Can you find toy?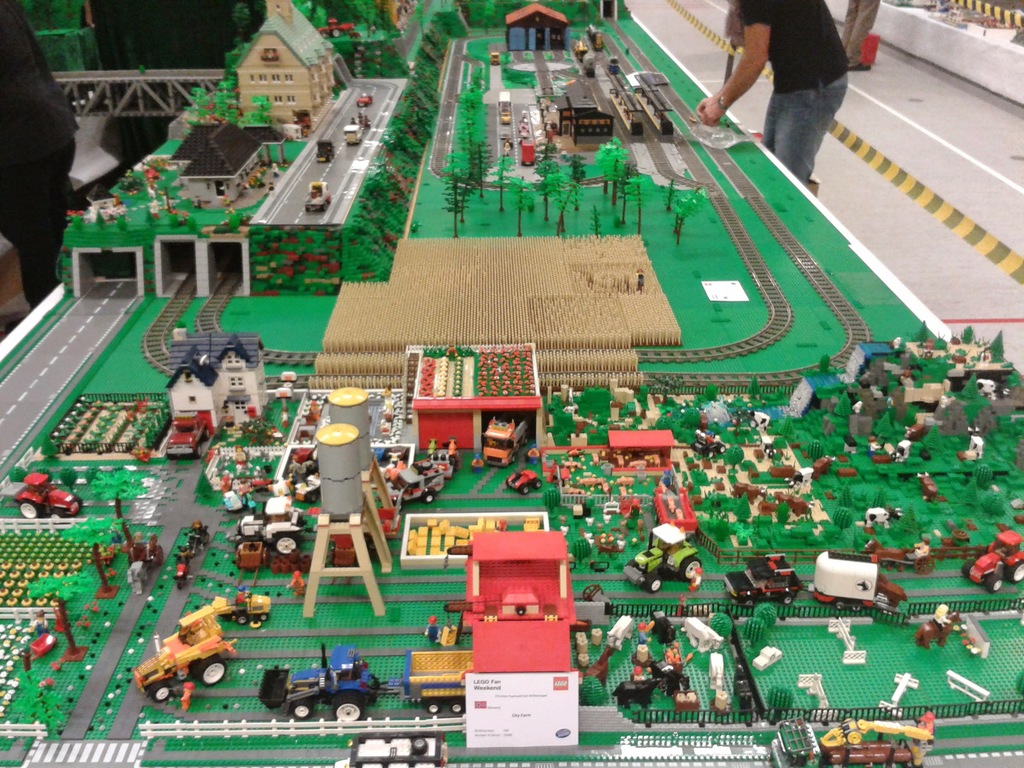
Yes, bounding box: box(121, 531, 152, 593).
